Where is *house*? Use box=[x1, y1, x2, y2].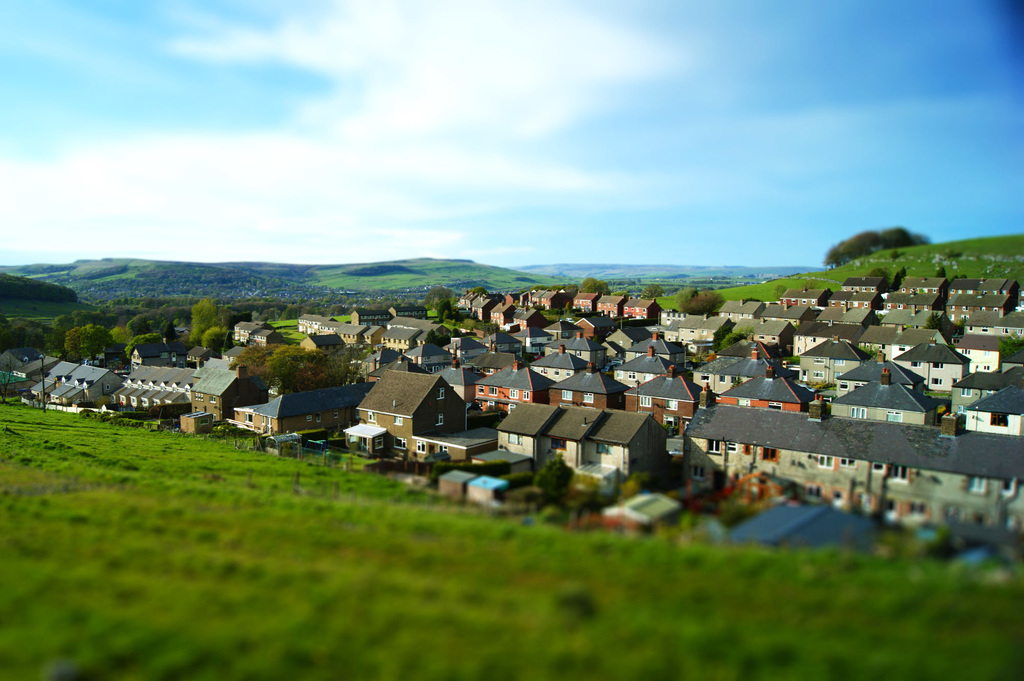
box=[956, 332, 996, 381].
